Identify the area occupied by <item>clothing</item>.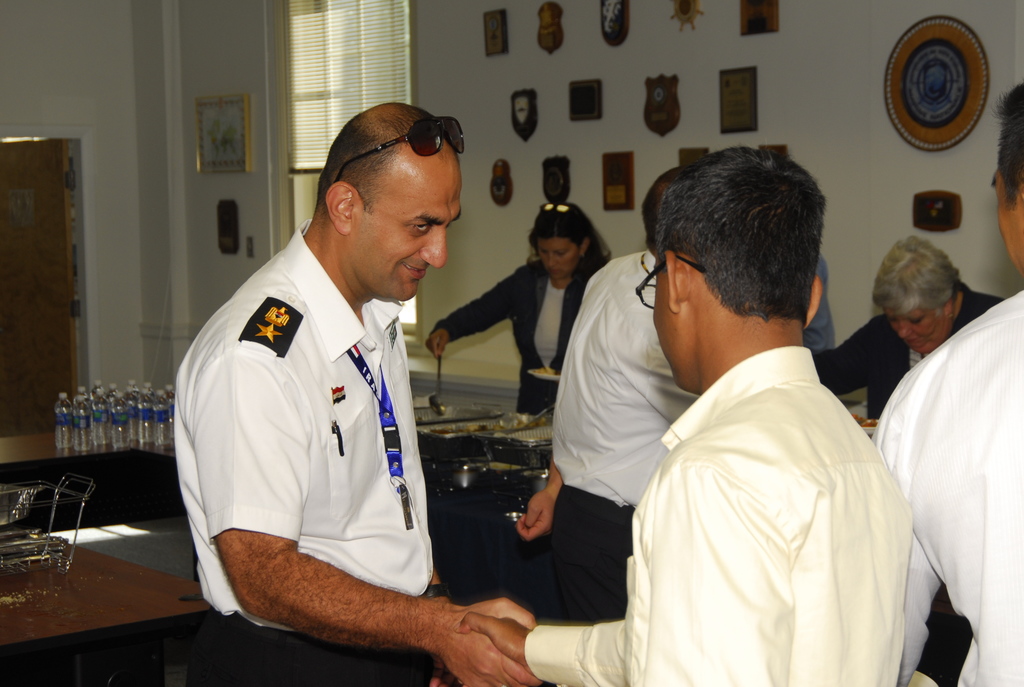
Area: (893,295,1020,686).
